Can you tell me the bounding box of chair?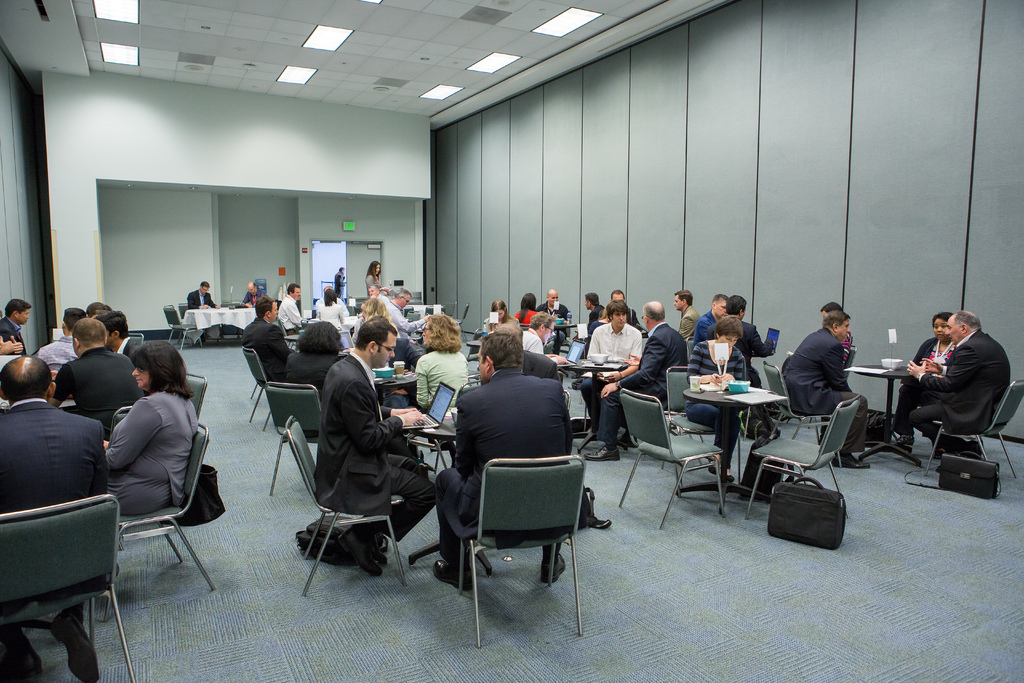
x1=244, y1=352, x2=278, y2=424.
